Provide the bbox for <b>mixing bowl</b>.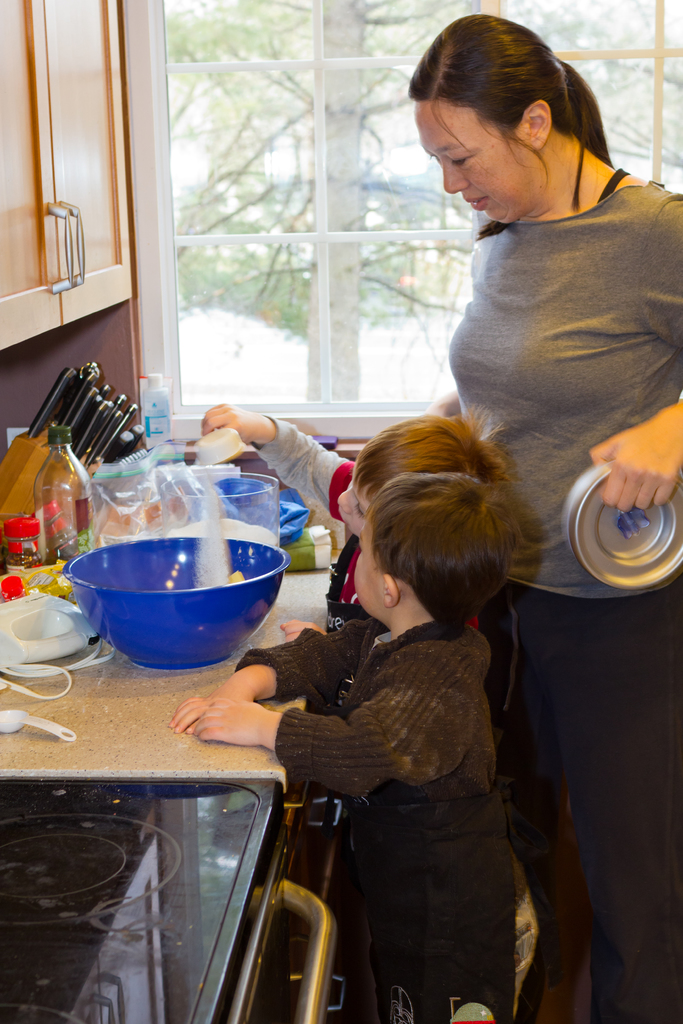
<box>106,471,281,548</box>.
